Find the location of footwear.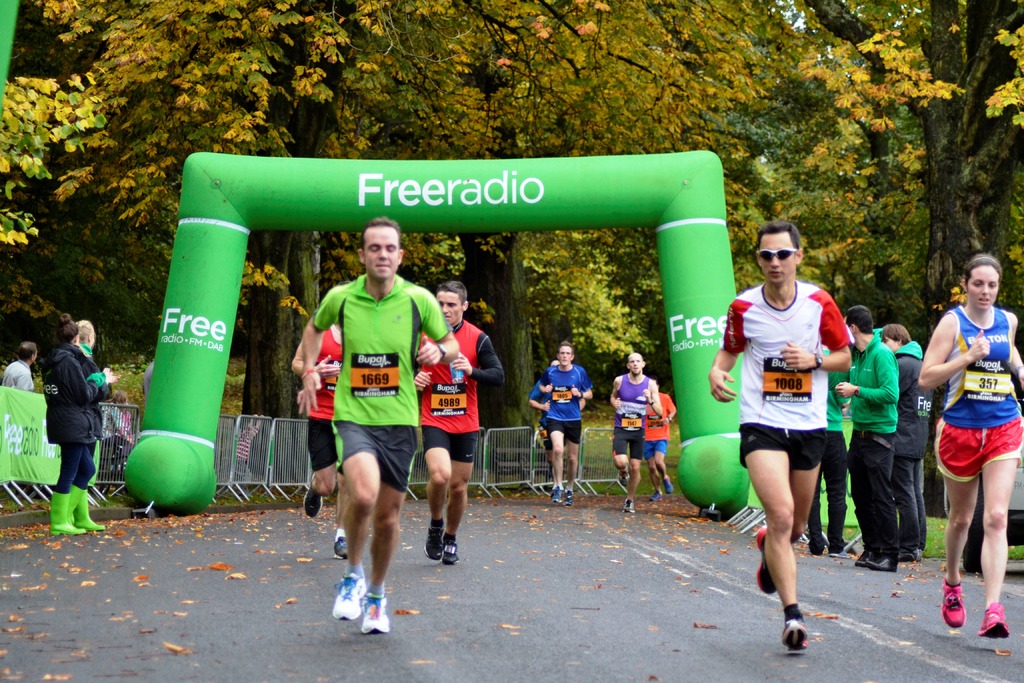
Location: bbox(851, 550, 893, 573).
